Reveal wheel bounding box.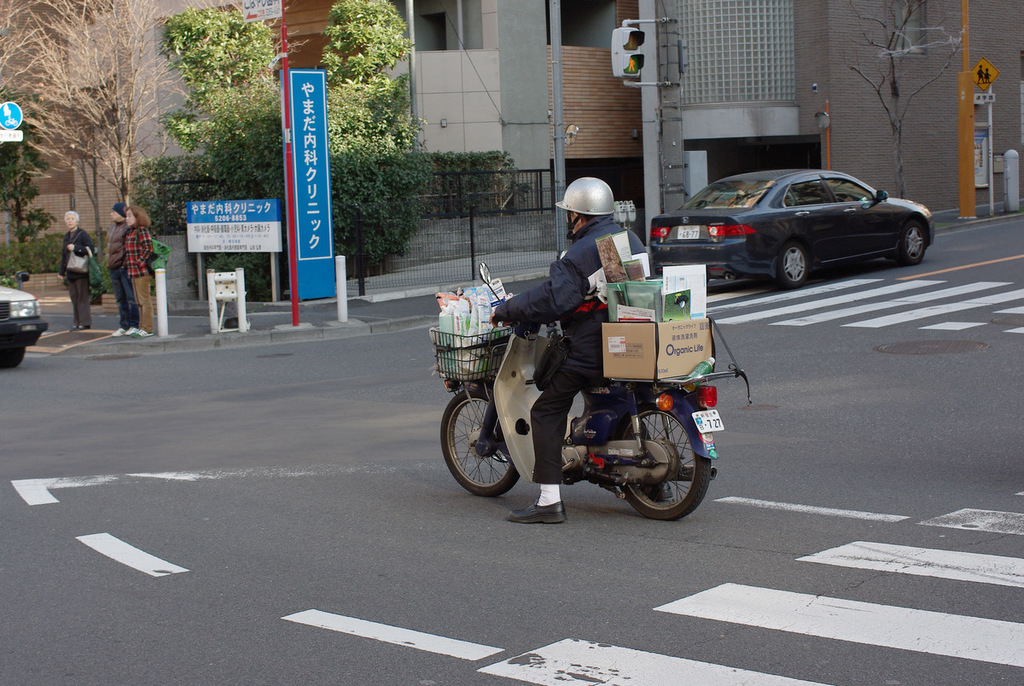
Revealed: [896,221,926,266].
